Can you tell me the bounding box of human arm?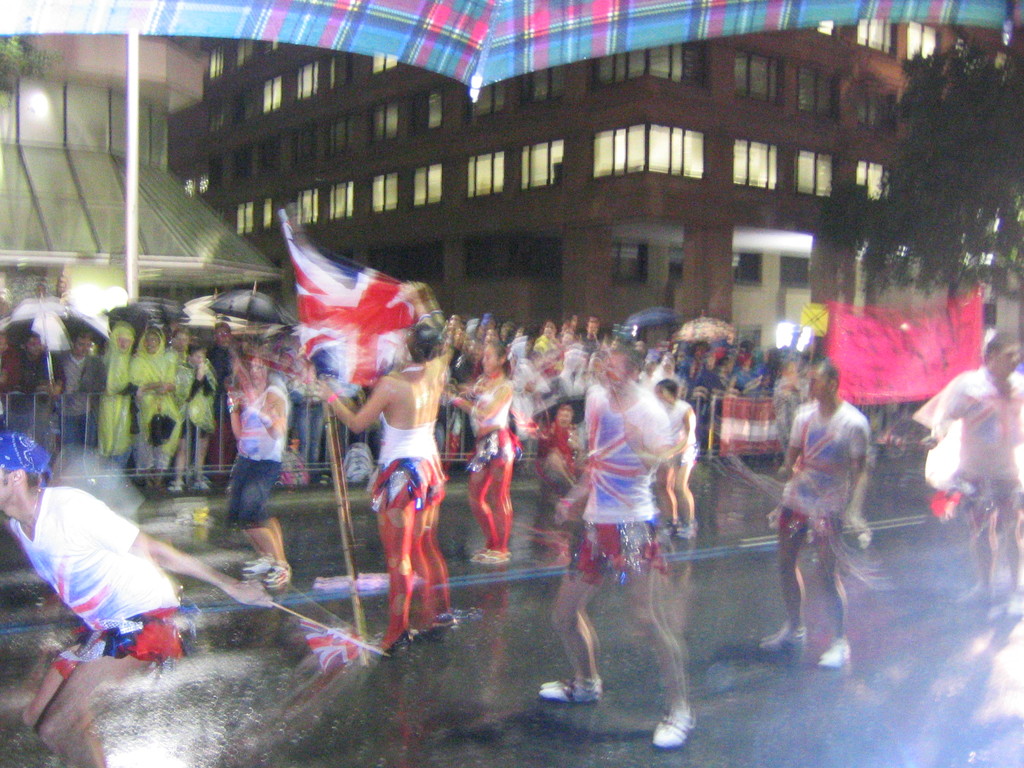
detection(611, 415, 684, 484).
